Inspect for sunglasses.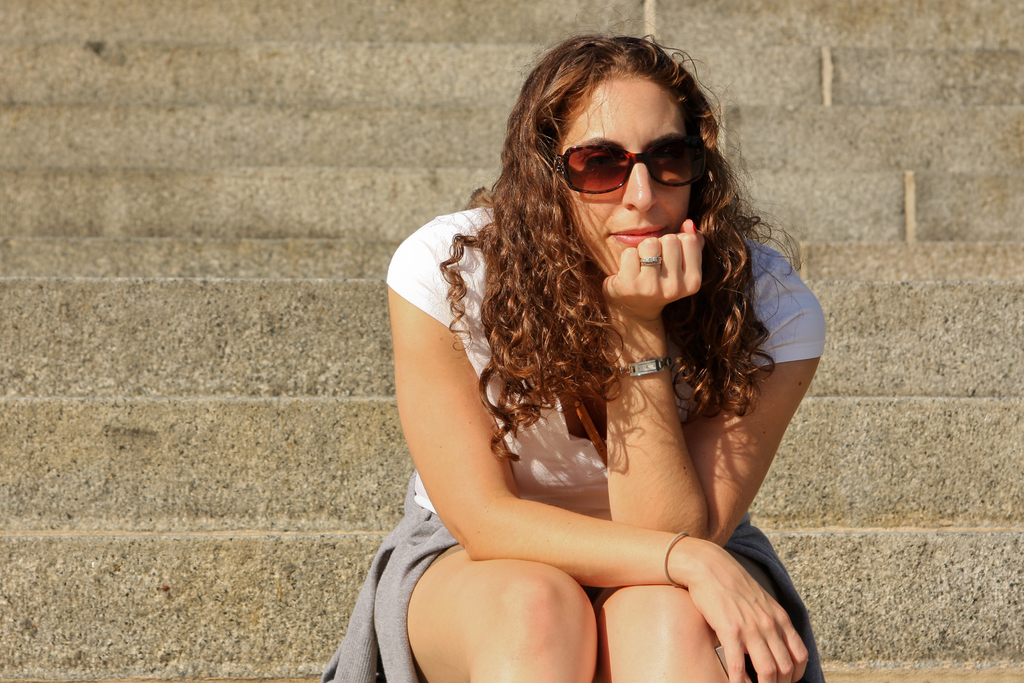
Inspection: (551, 134, 708, 194).
